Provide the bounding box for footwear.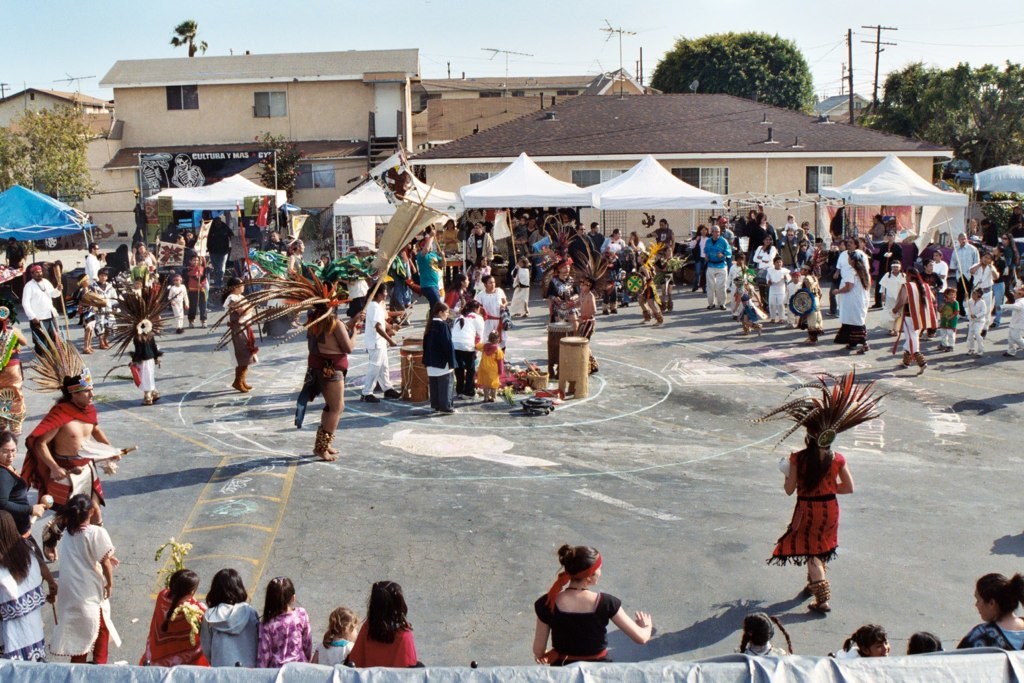
<bbox>237, 369, 253, 386</bbox>.
